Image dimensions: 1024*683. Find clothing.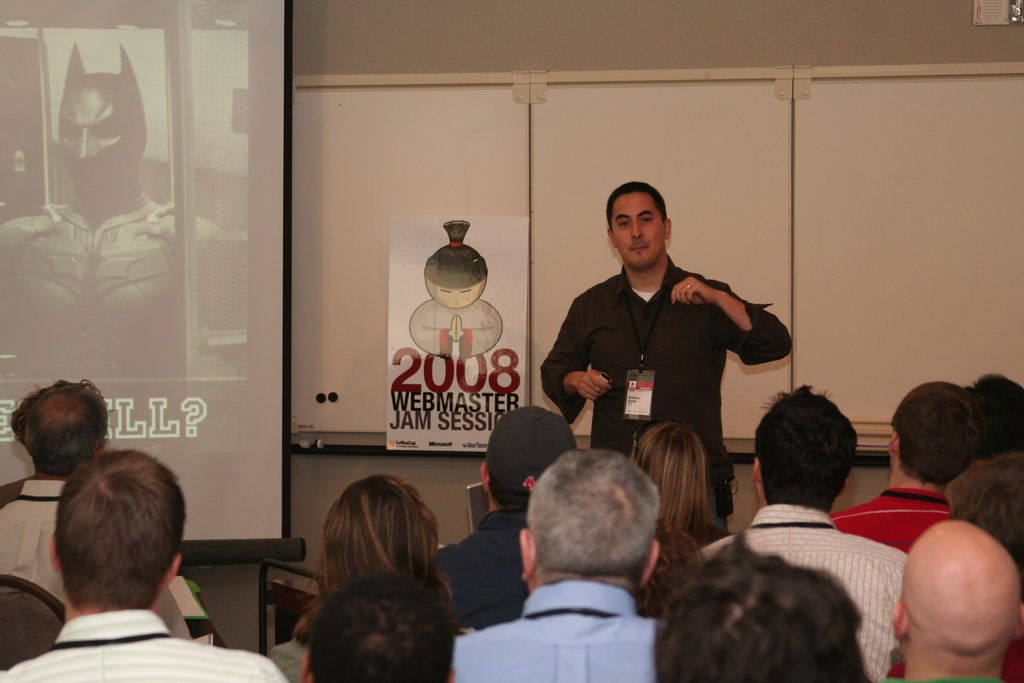
bbox=[0, 483, 65, 606].
